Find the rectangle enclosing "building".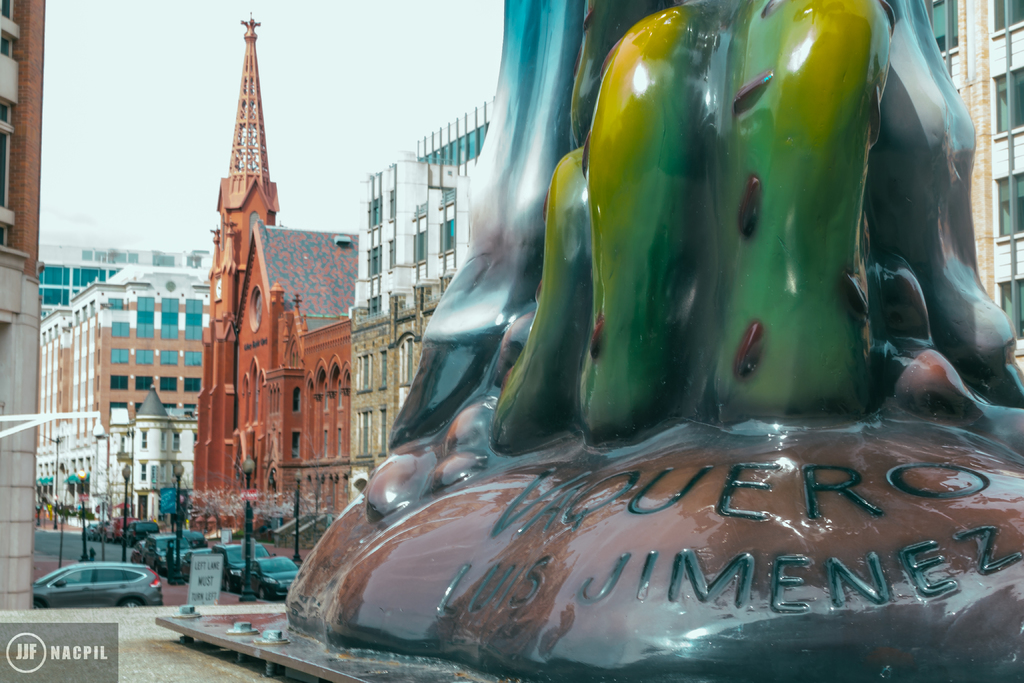
left=333, top=101, right=506, bottom=509.
